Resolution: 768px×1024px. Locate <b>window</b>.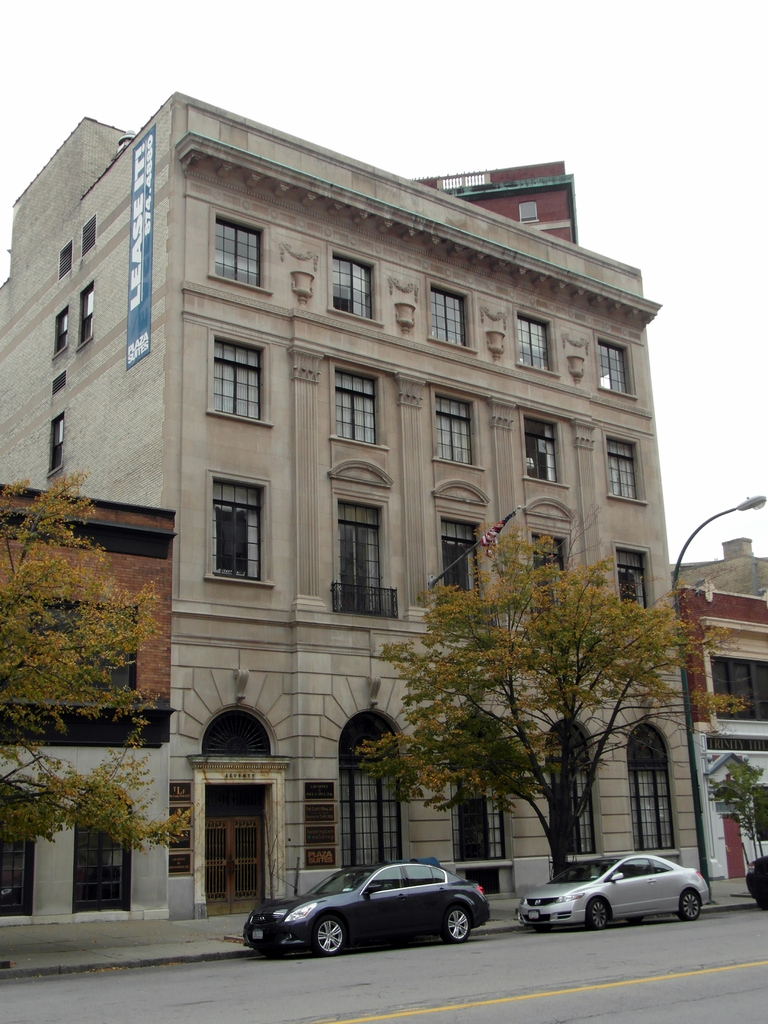
bbox=(452, 716, 506, 863).
